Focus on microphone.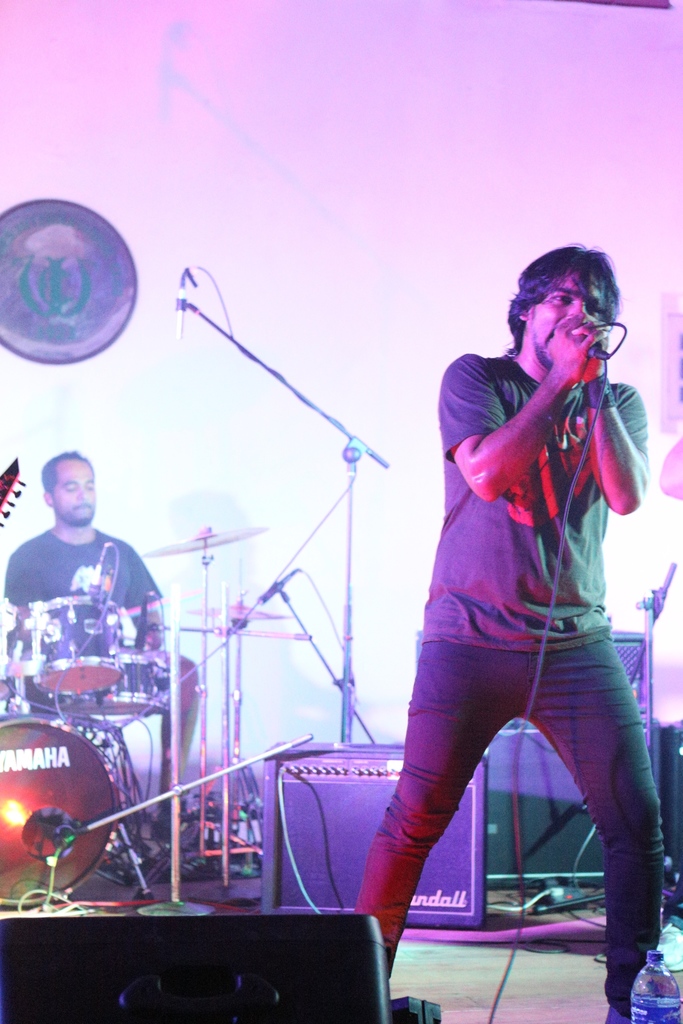
Focused at <region>87, 548, 108, 600</region>.
